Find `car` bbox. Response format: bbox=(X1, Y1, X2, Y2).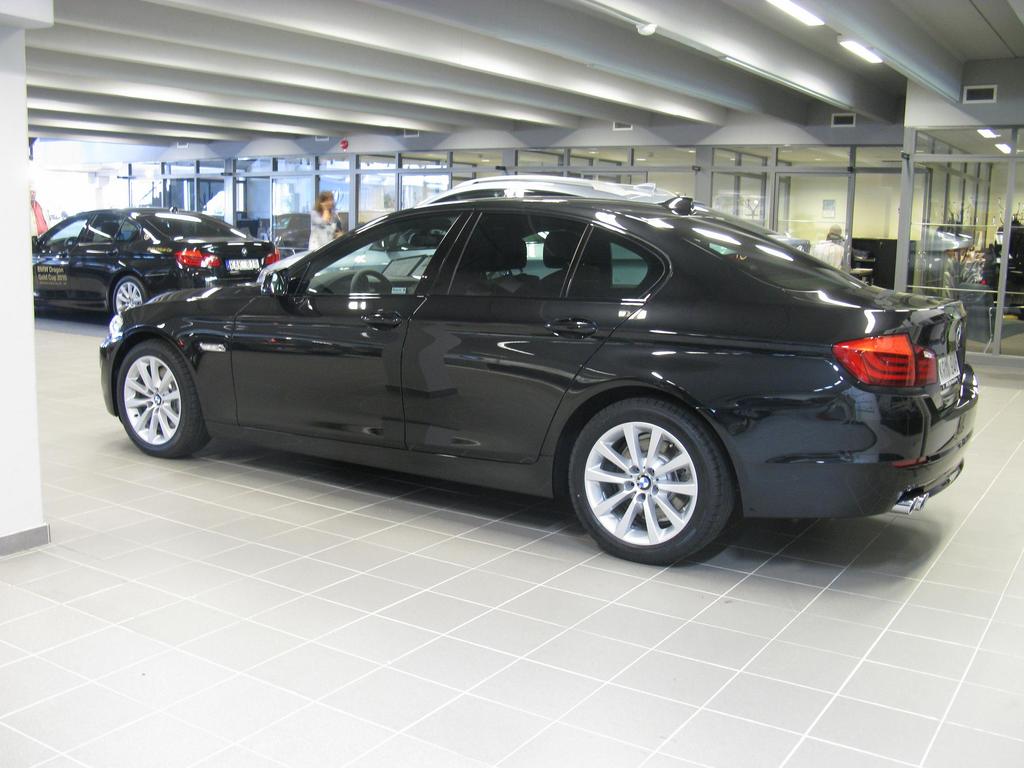
bbox=(24, 204, 280, 316).
